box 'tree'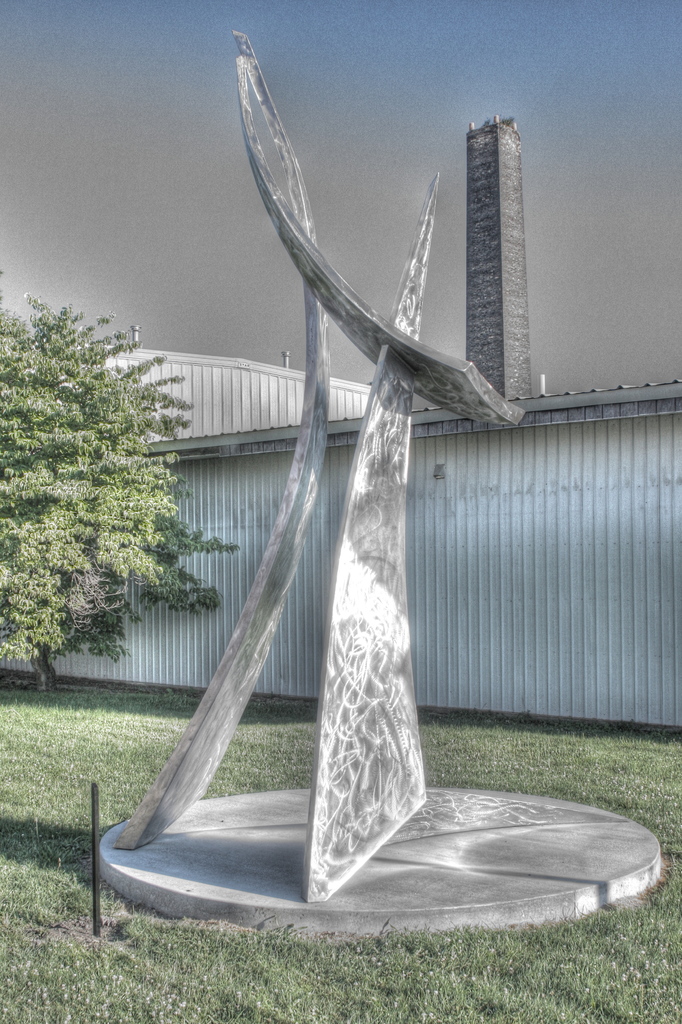
10, 260, 202, 716
